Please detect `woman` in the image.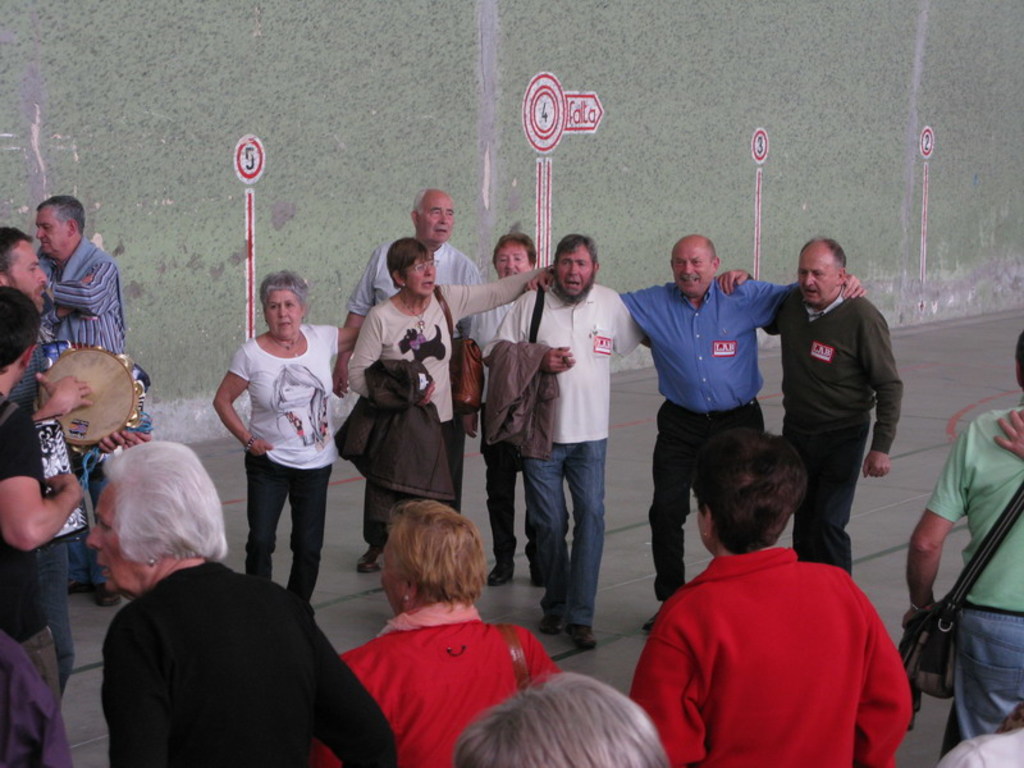
rect(338, 237, 561, 582).
